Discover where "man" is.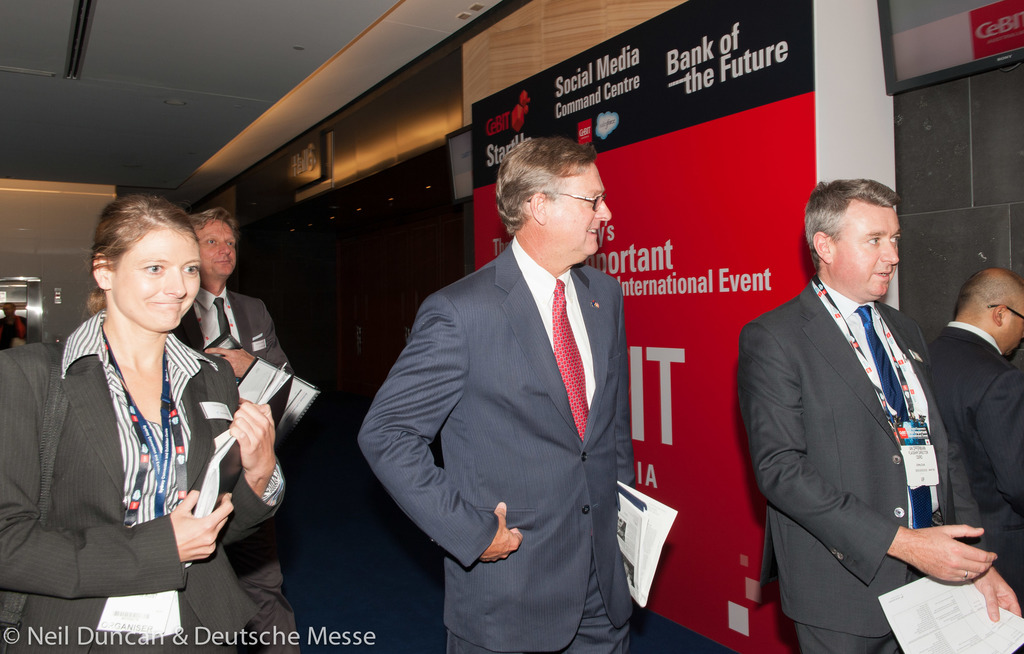
Discovered at x1=173, y1=204, x2=297, y2=653.
